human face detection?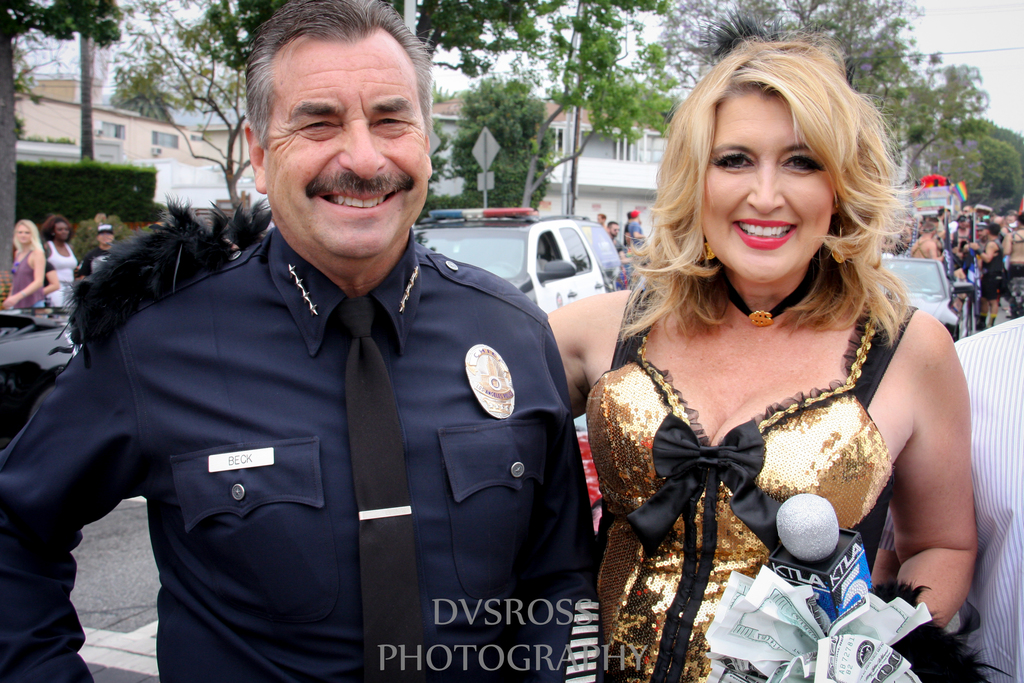
[14,220,30,247]
